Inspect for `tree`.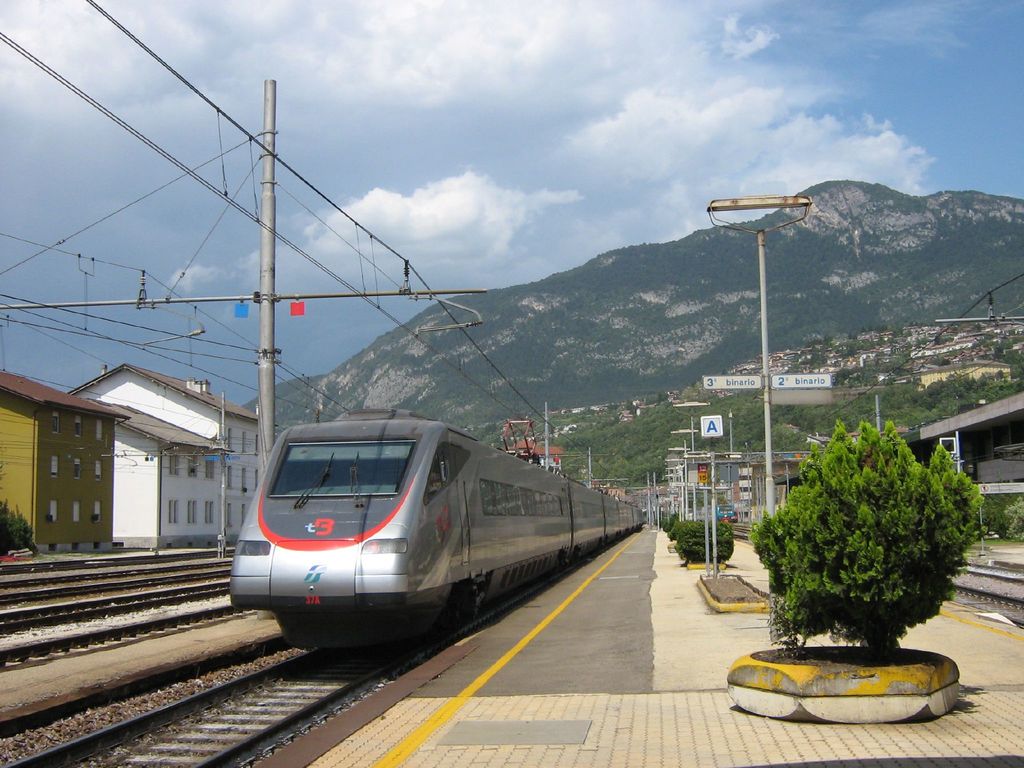
Inspection: (1002,342,1020,365).
